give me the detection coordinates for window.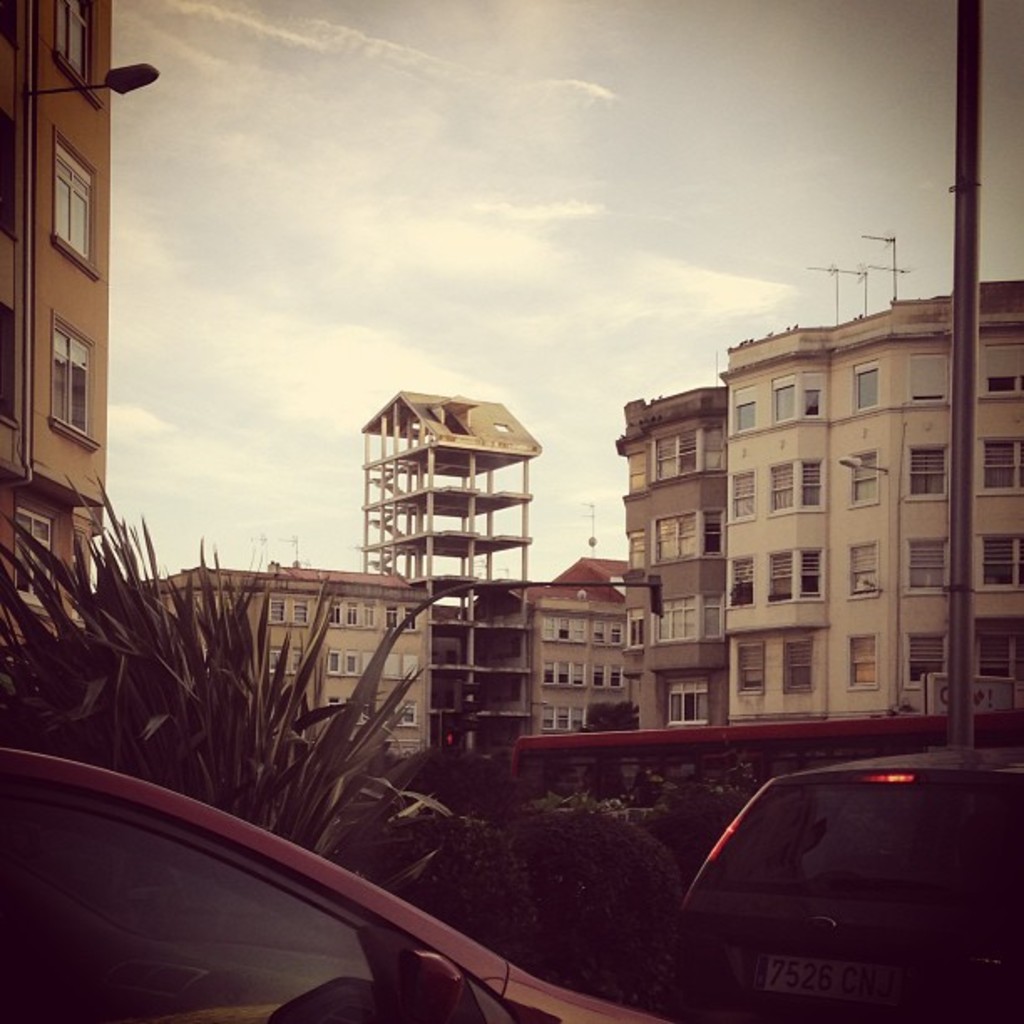
x1=900 y1=547 x2=947 y2=597.
